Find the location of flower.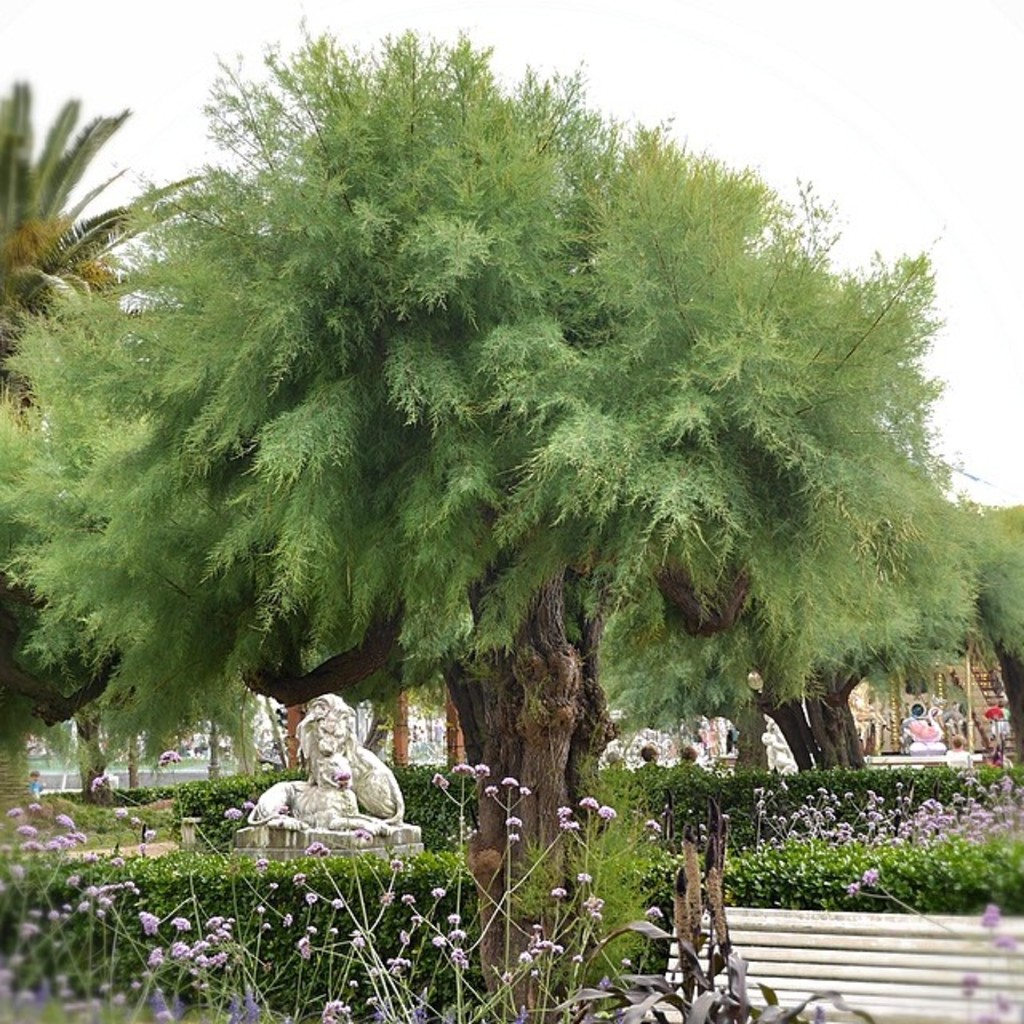
Location: l=117, t=806, r=130, b=821.
